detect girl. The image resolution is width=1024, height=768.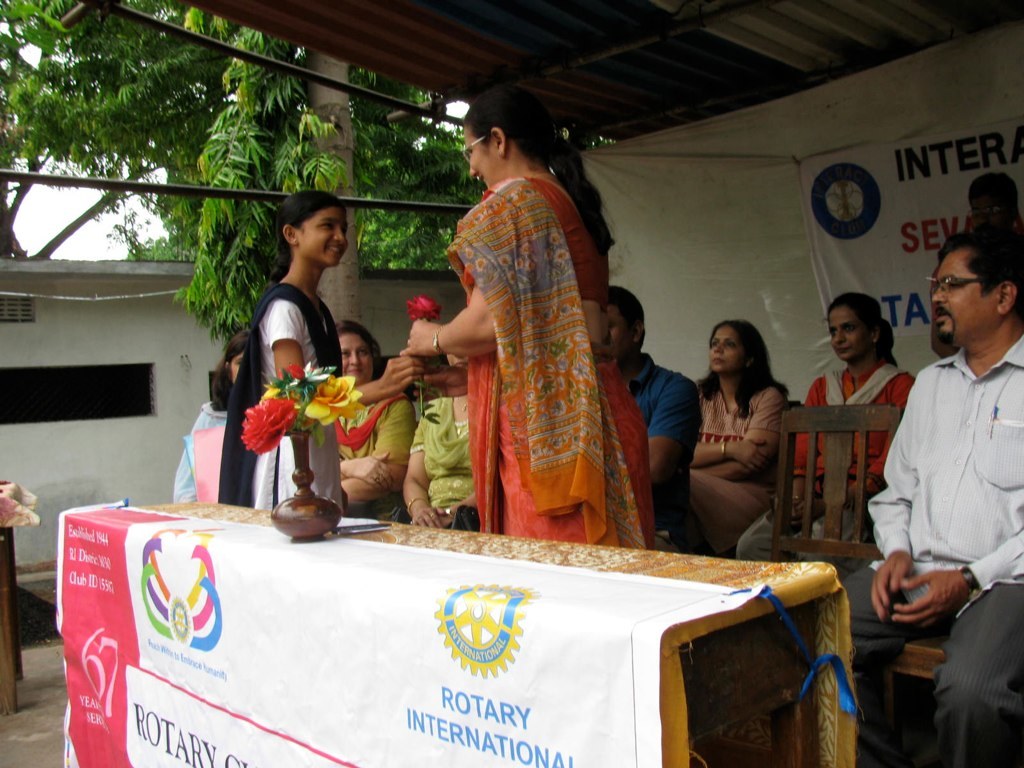
(x1=219, y1=192, x2=426, y2=508).
